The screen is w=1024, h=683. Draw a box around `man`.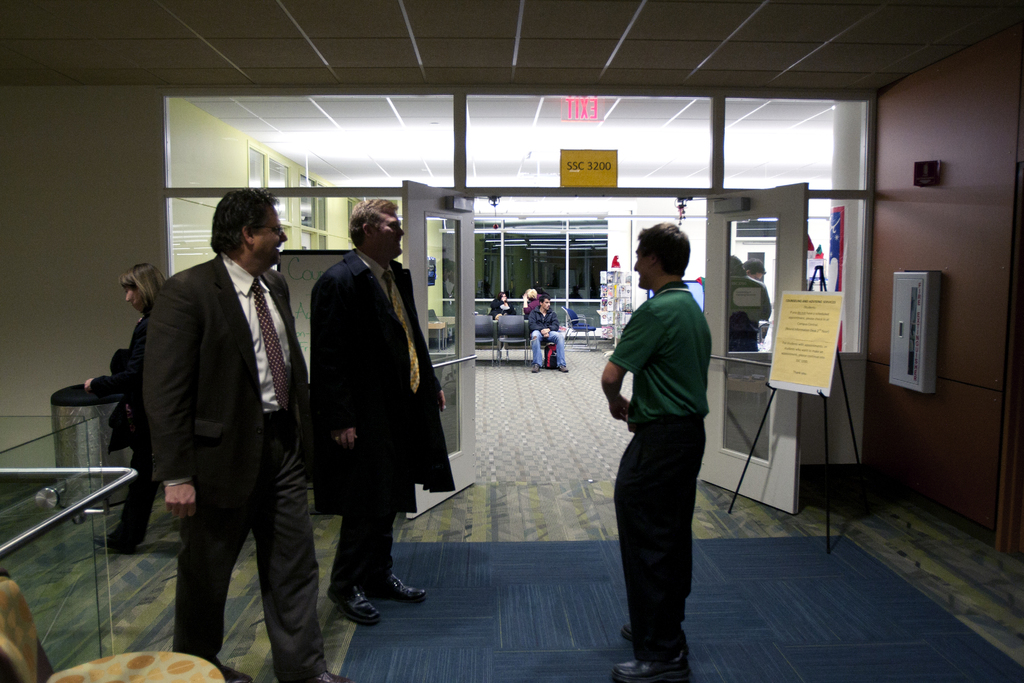
rect(596, 218, 730, 671).
